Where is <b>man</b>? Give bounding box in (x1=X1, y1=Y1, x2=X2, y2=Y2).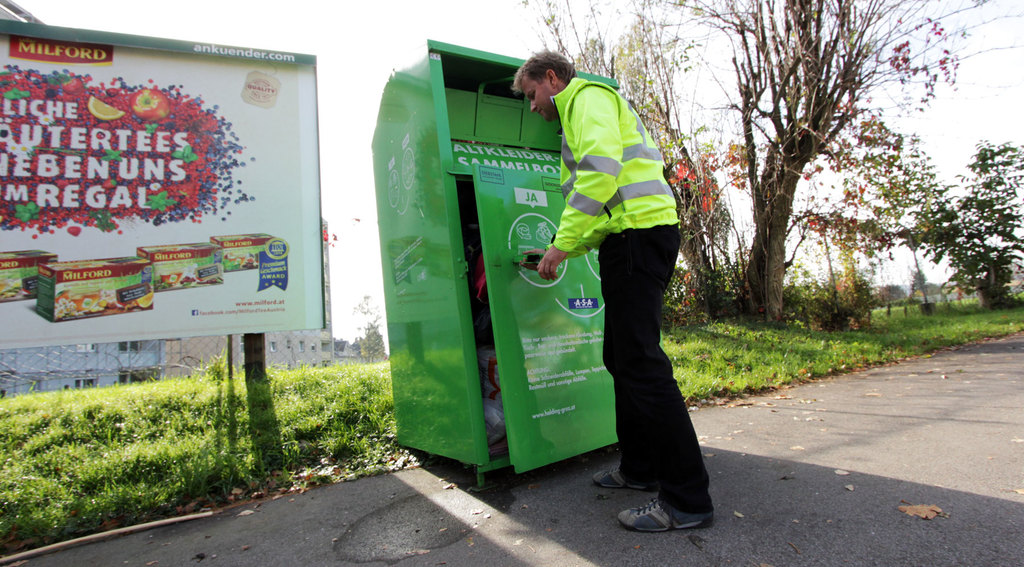
(x1=514, y1=59, x2=705, y2=480).
